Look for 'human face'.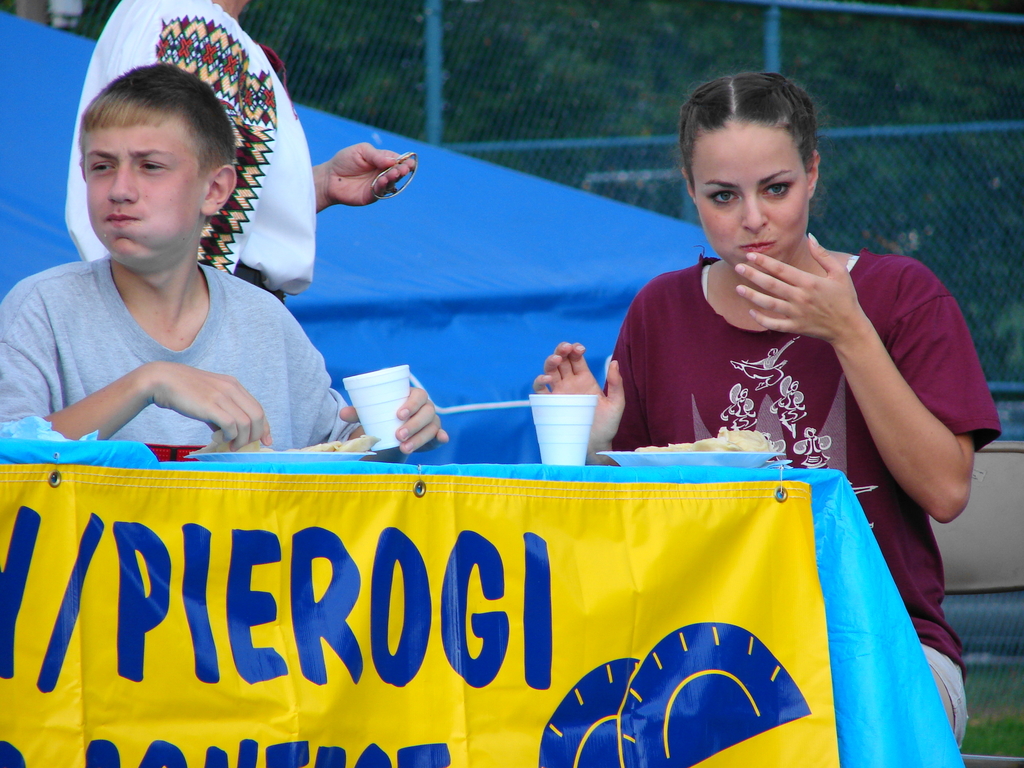
Found: box=[694, 118, 808, 282].
